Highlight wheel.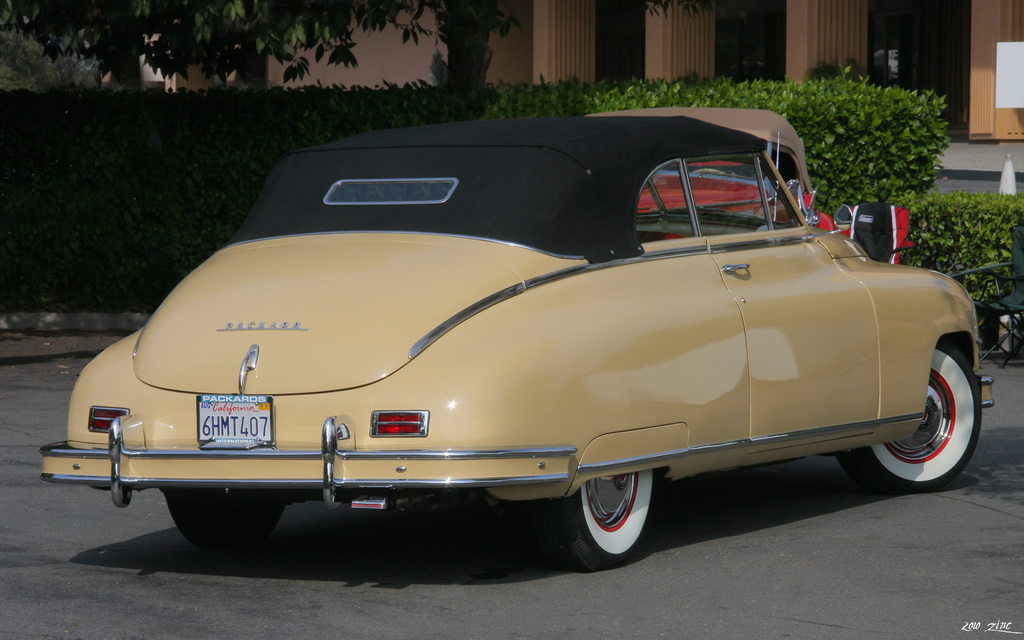
Highlighted region: x1=573, y1=468, x2=657, y2=556.
